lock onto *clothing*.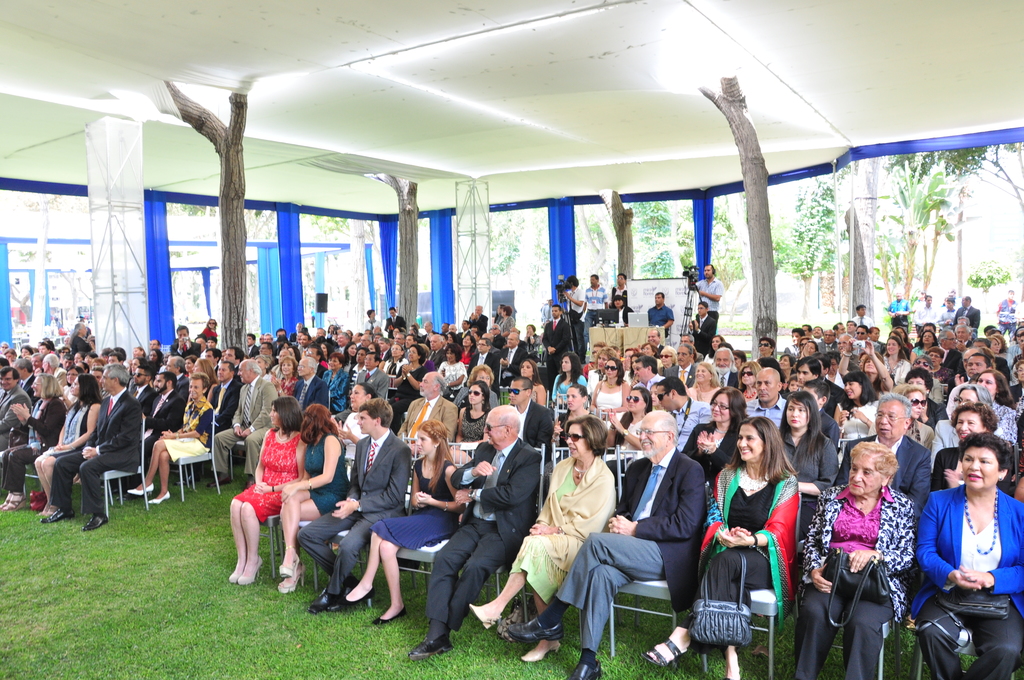
Locked: detection(170, 341, 200, 360).
